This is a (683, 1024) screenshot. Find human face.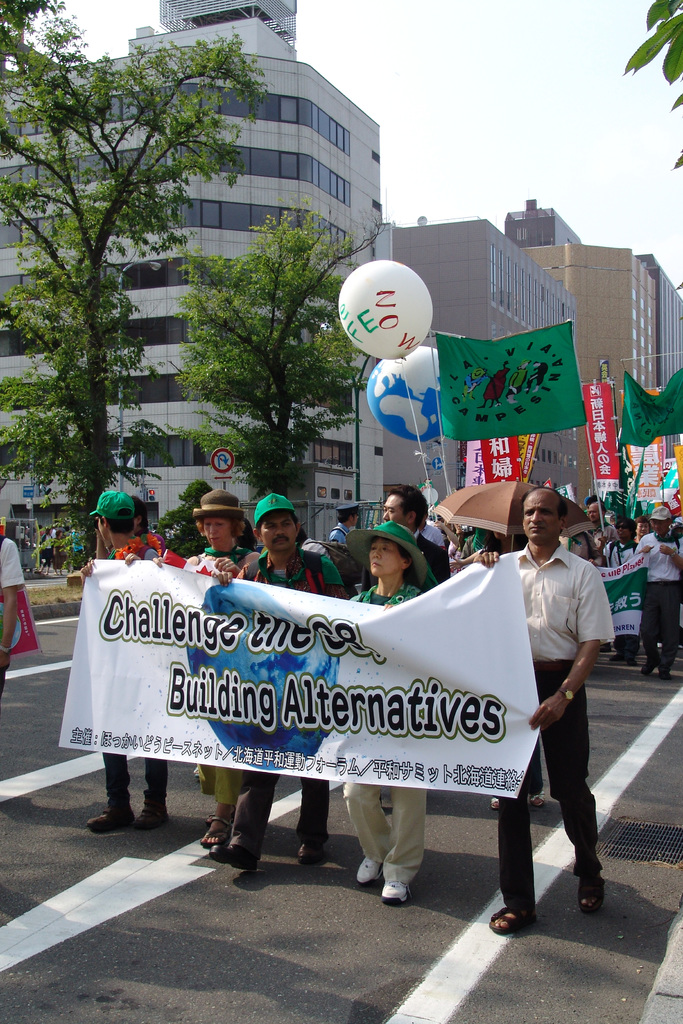
Bounding box: rect(590, 505, 601, 522).
